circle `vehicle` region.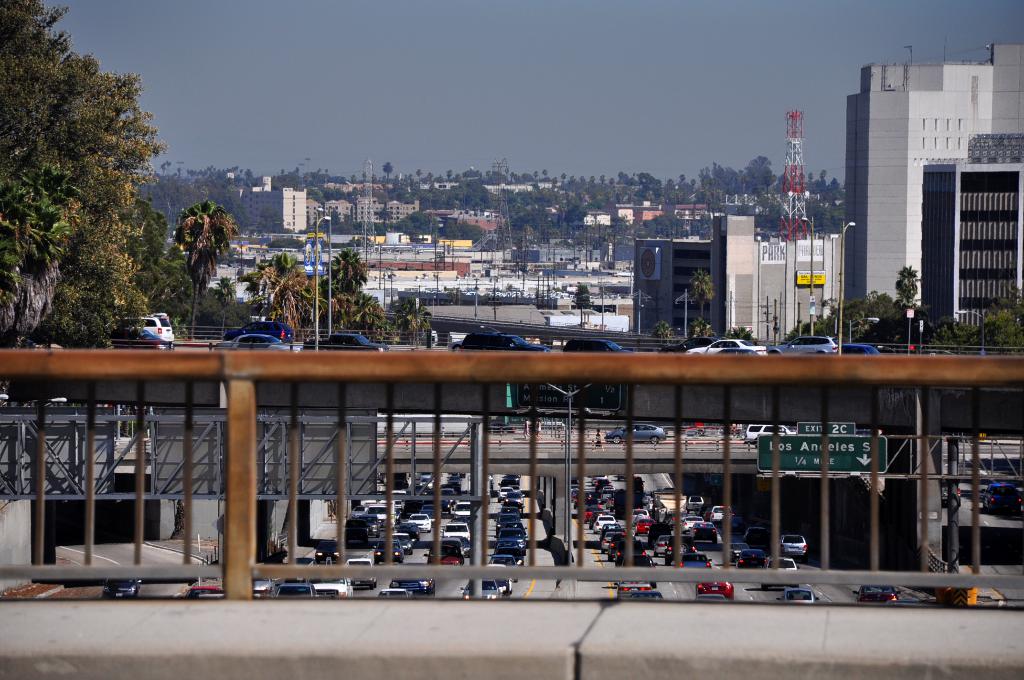
Region: box(761, 557, 797, 585).
